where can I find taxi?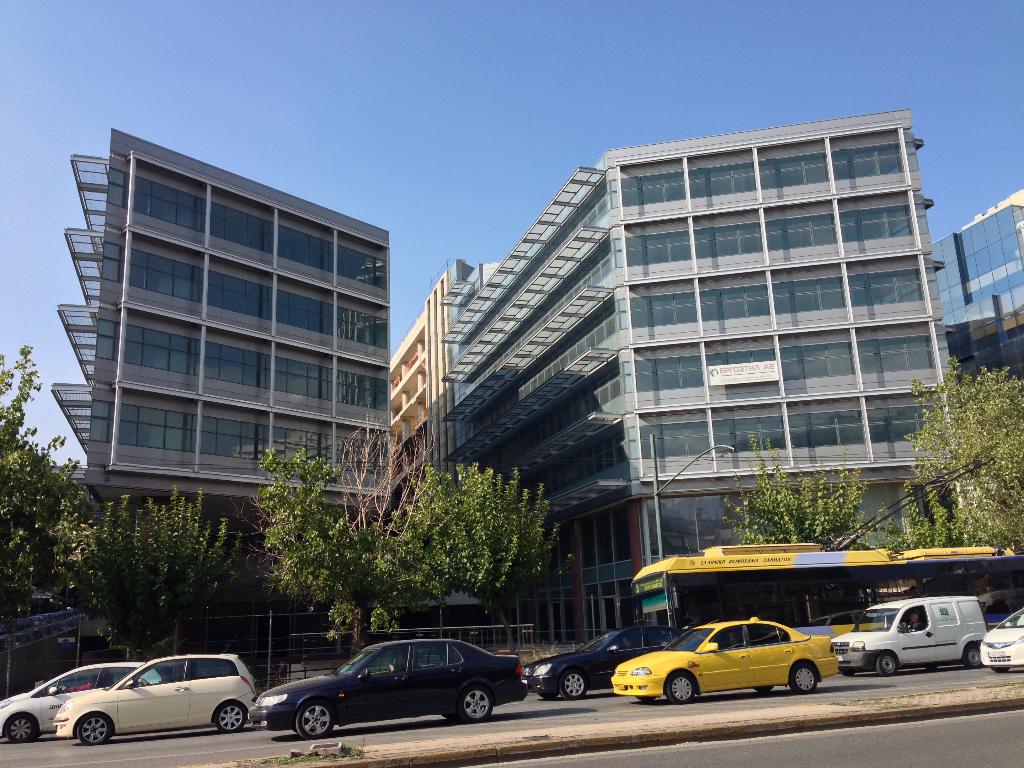
You can find it at [616, 618, 871, 707].
